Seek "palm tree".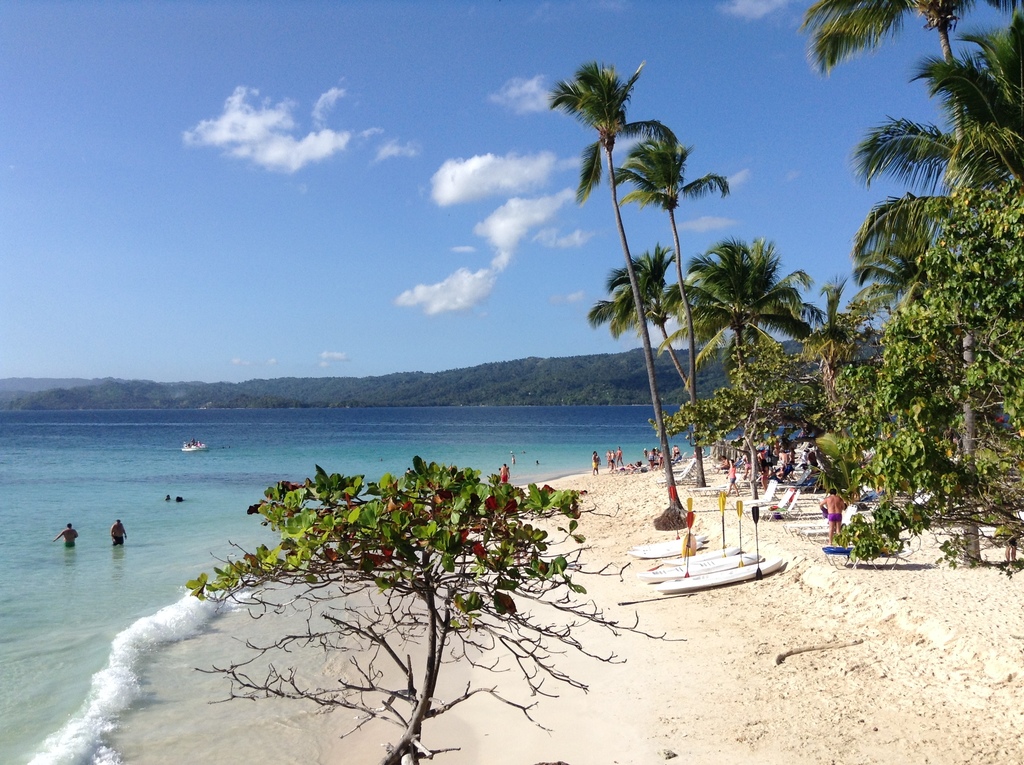
<region>865, 73, 1000, 198</region>.
